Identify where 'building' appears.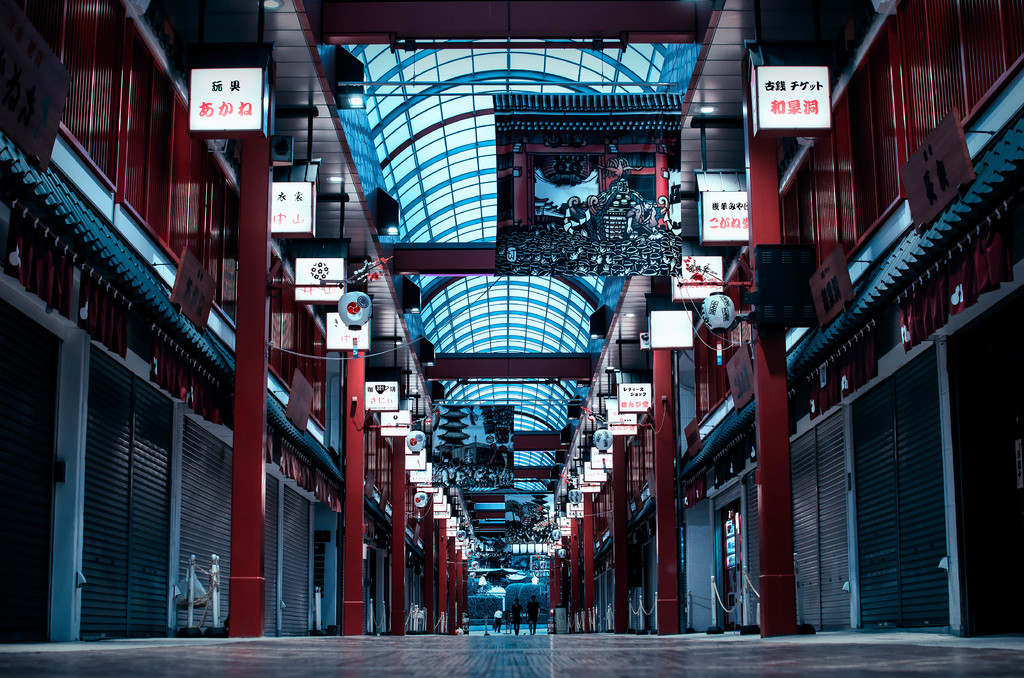
Appears at 0:0:1023:677.
